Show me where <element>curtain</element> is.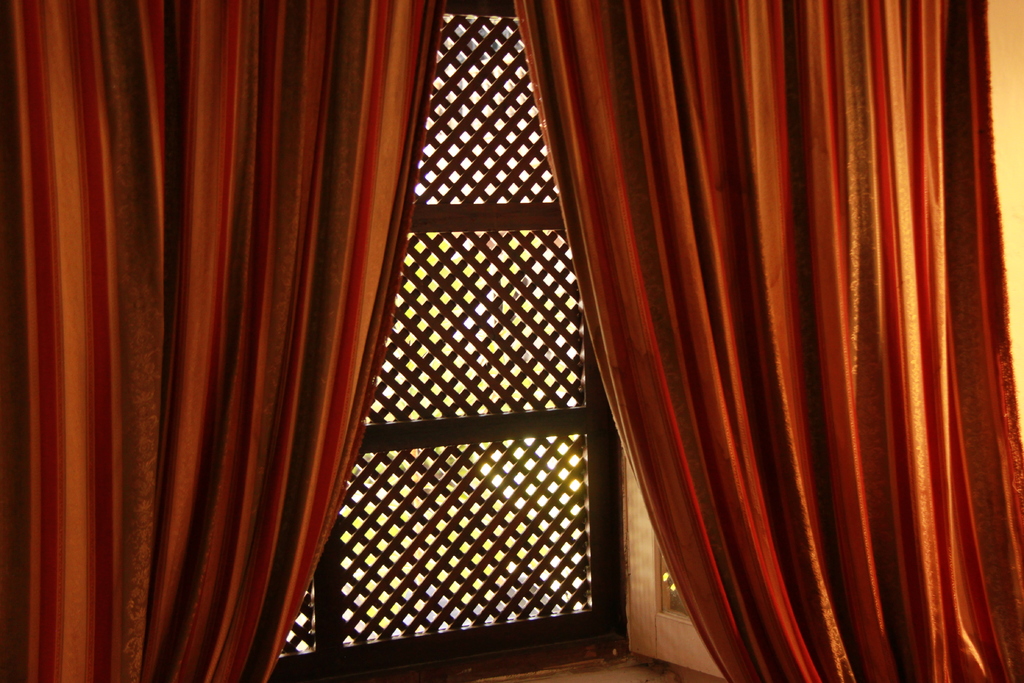
<element>curtain</element> is at 532/0/1023/682.
